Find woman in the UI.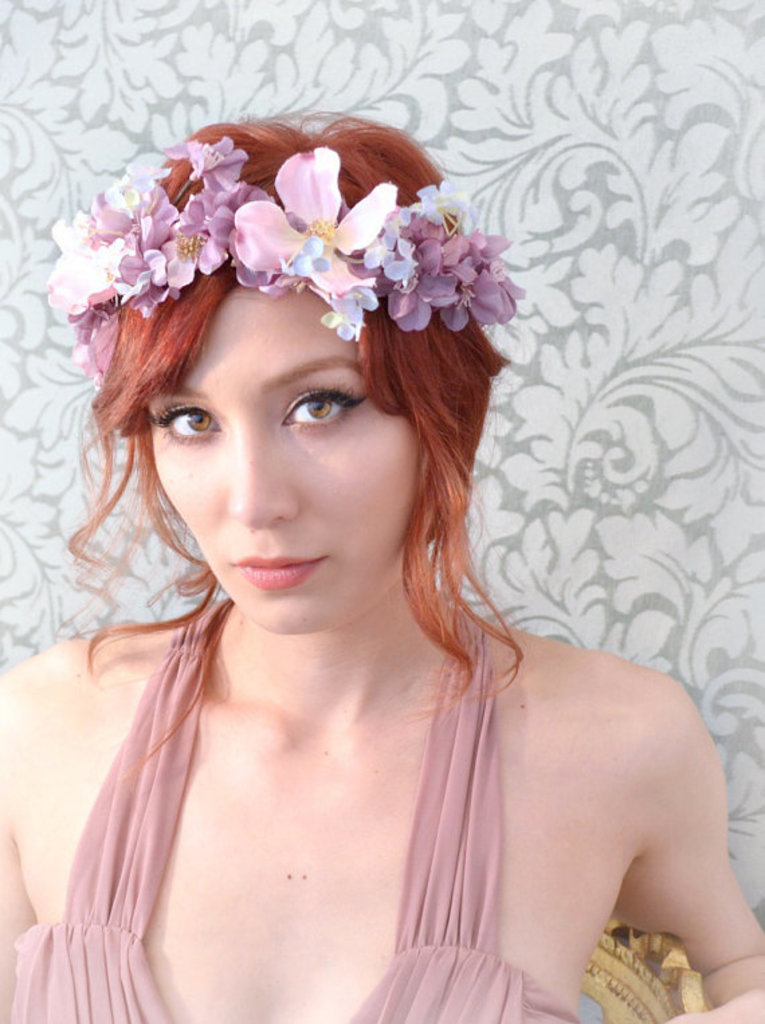
UI element at <bbox>3, 91, 735, 1023</bbox>.
